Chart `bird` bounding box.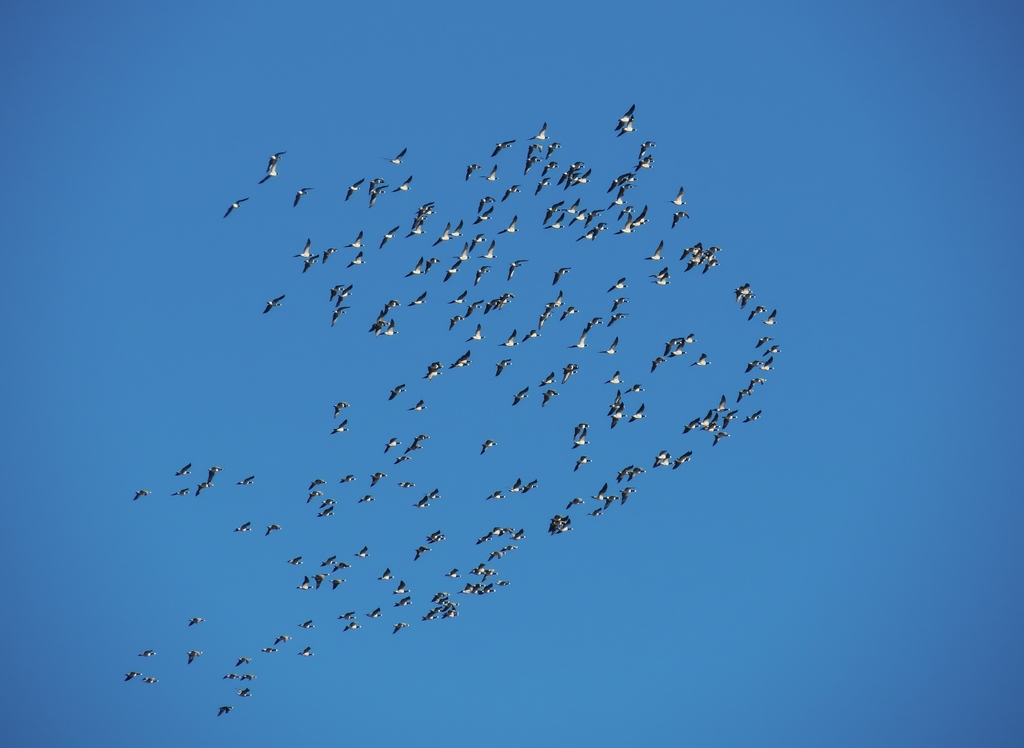
Charted: detection(493, 358, 512, 379).
